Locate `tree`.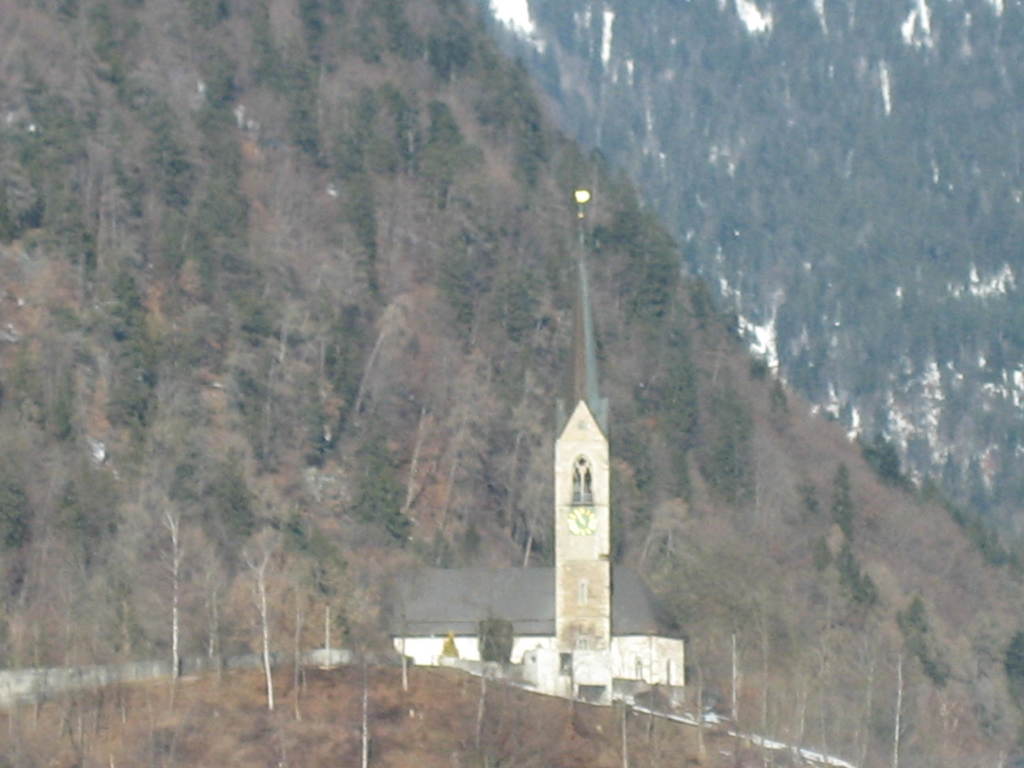
Bounding box: select_region(643, 480, 956, 767).
